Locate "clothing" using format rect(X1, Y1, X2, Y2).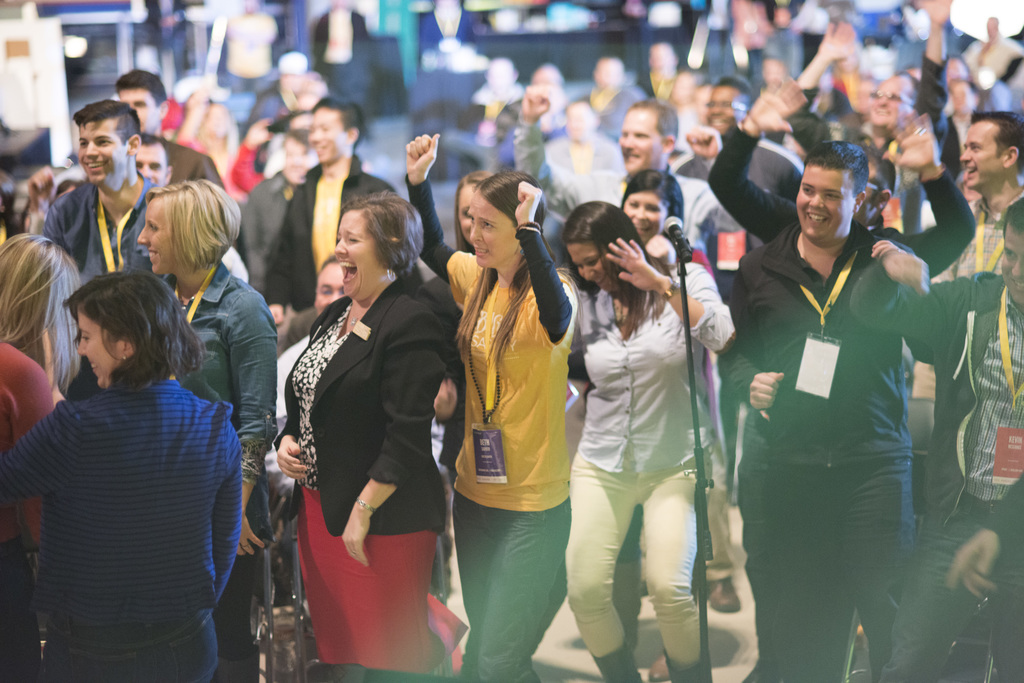
rect(578, 248, 735, 682).
